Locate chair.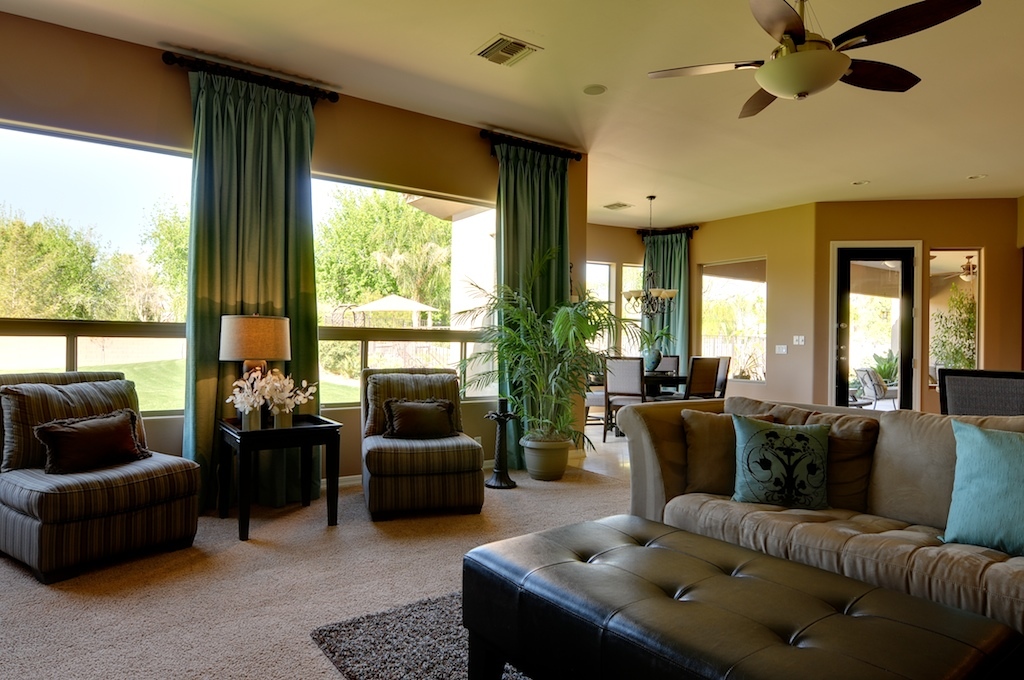
Bounding box: <box>358,384,478,514</box>.
